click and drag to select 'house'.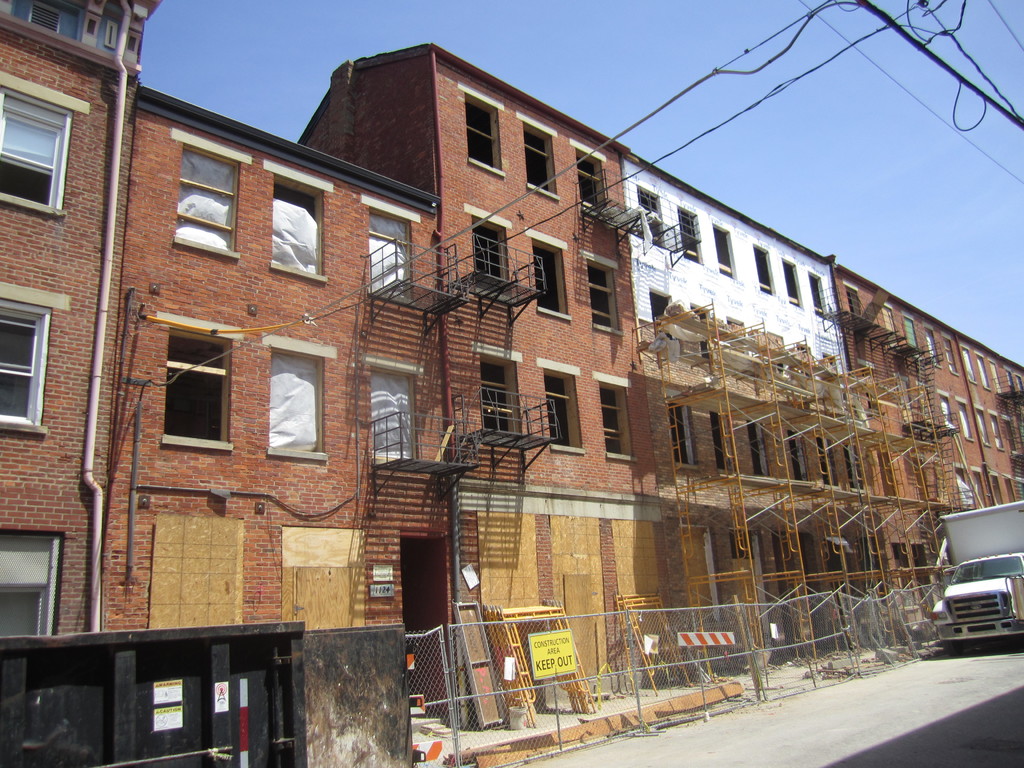
Selection: locate(0, 11, 143, 641).
